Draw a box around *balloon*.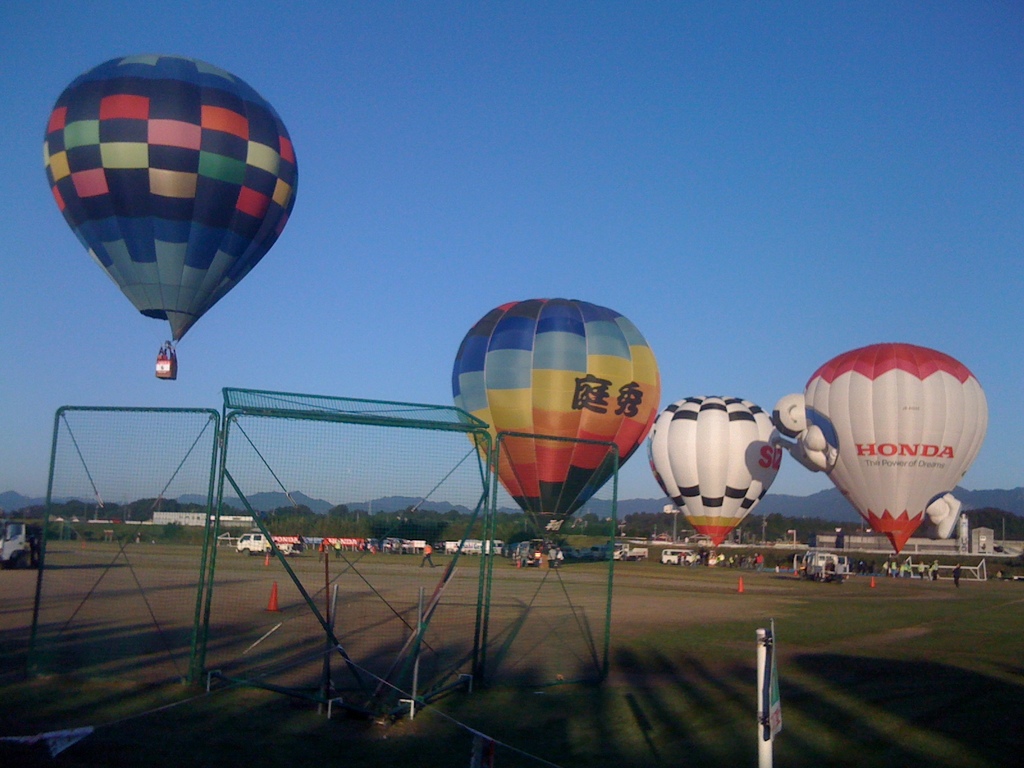
x1=770, y1=340, x2=989, y2=557.
